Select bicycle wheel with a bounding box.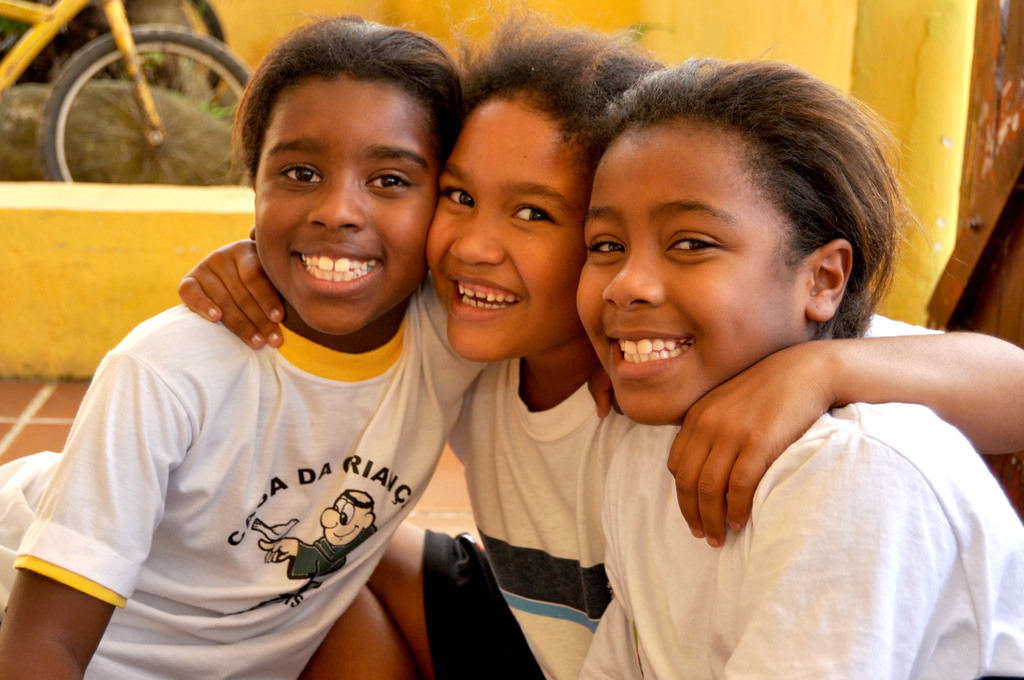
l=30, t=27, r=236, b=186.
